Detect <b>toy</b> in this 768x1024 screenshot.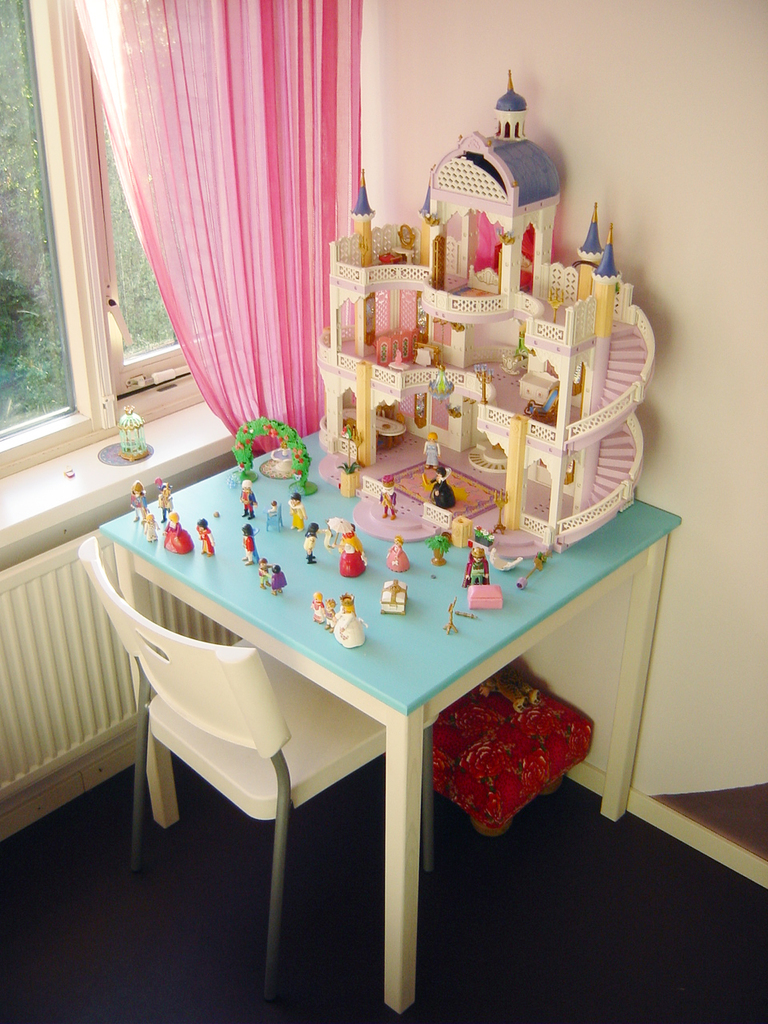
Detection: bbox=(479, 665, 543, 710).
